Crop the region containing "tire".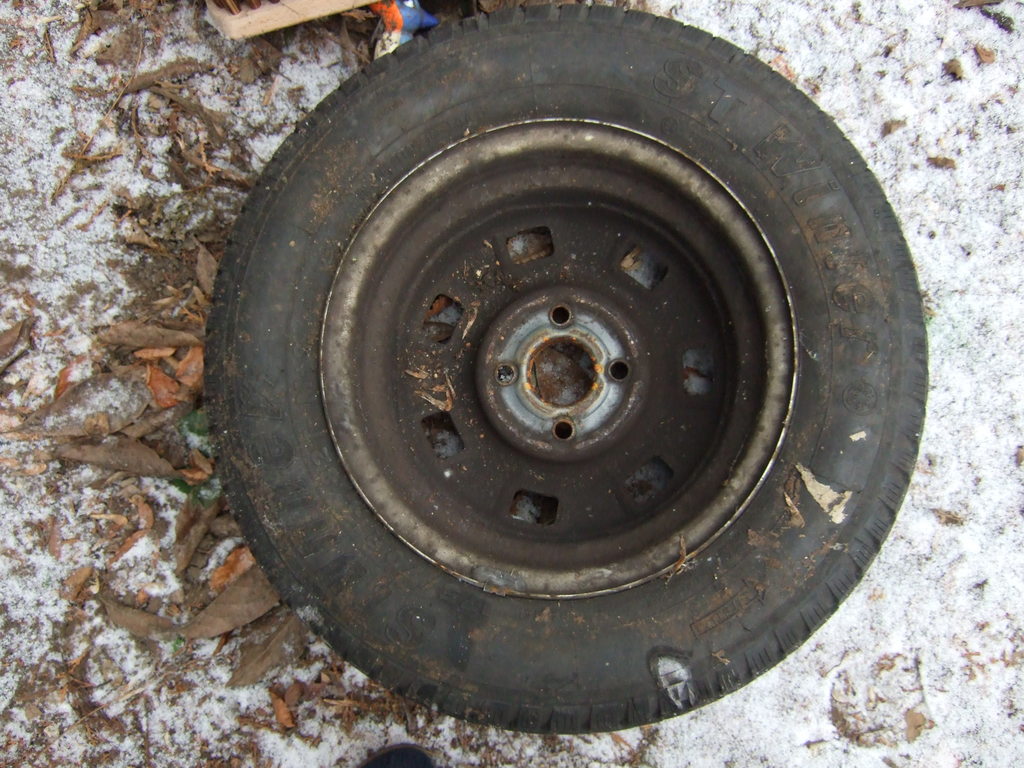
Crop region: 207/0/931/767.
